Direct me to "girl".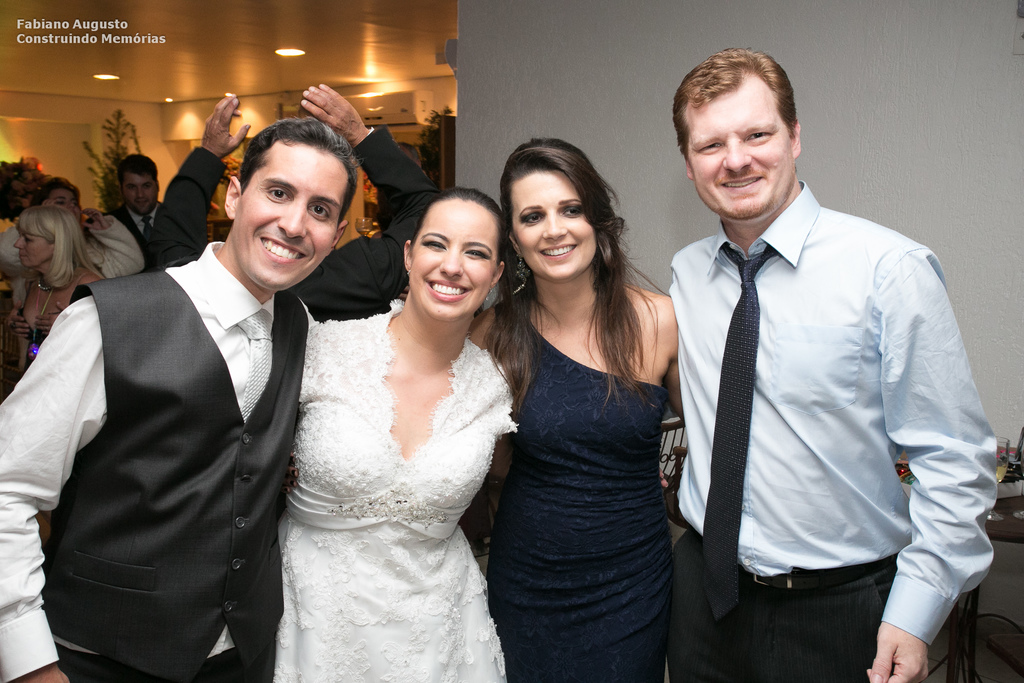
Direction: box(276, 180, 523, 682).
